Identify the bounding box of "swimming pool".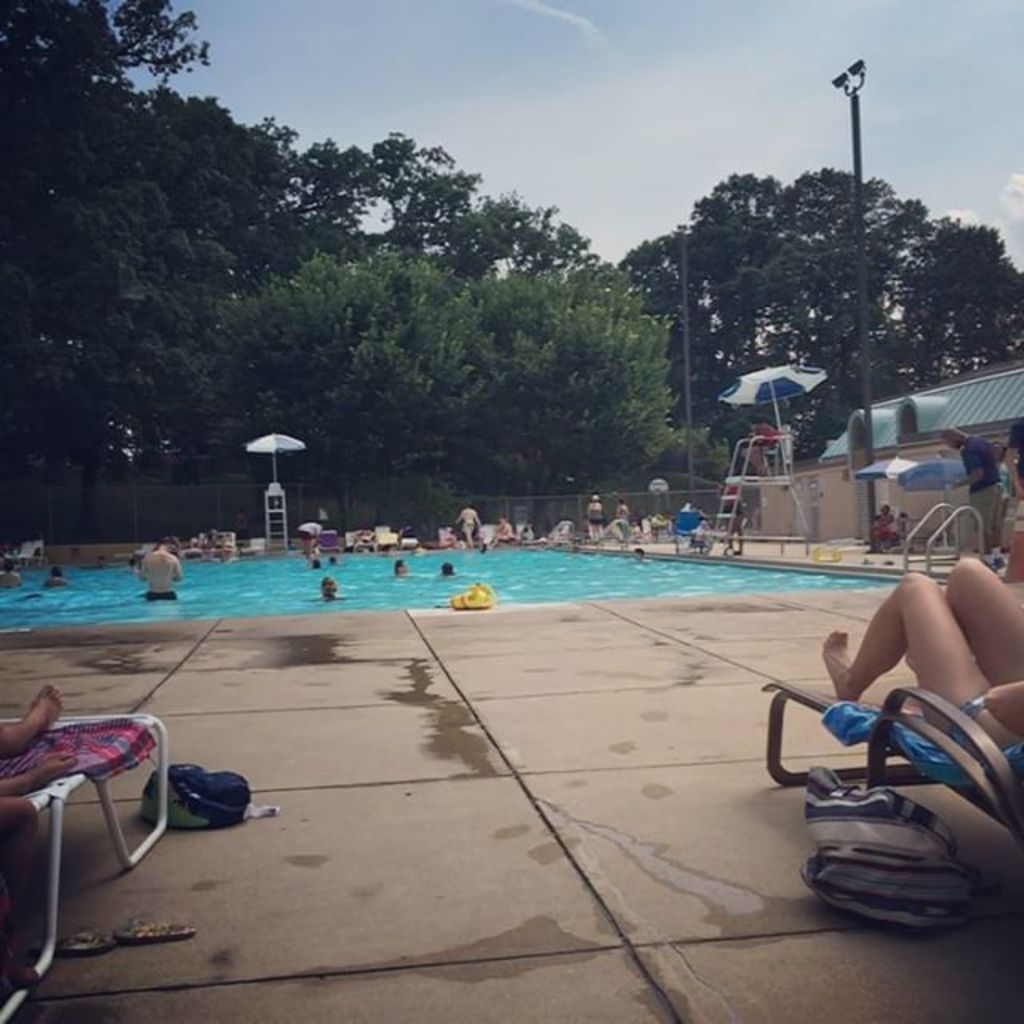
crop(0, 541, 899, 629).
